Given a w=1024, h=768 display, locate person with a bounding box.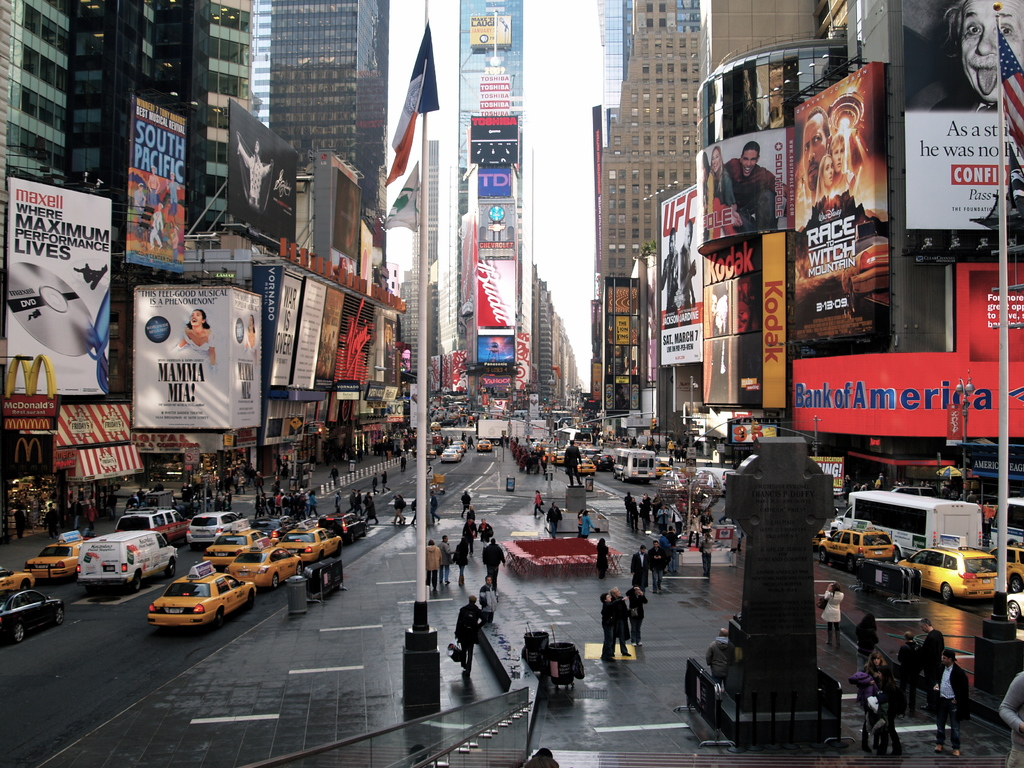
Located: 457/520/481/549.
